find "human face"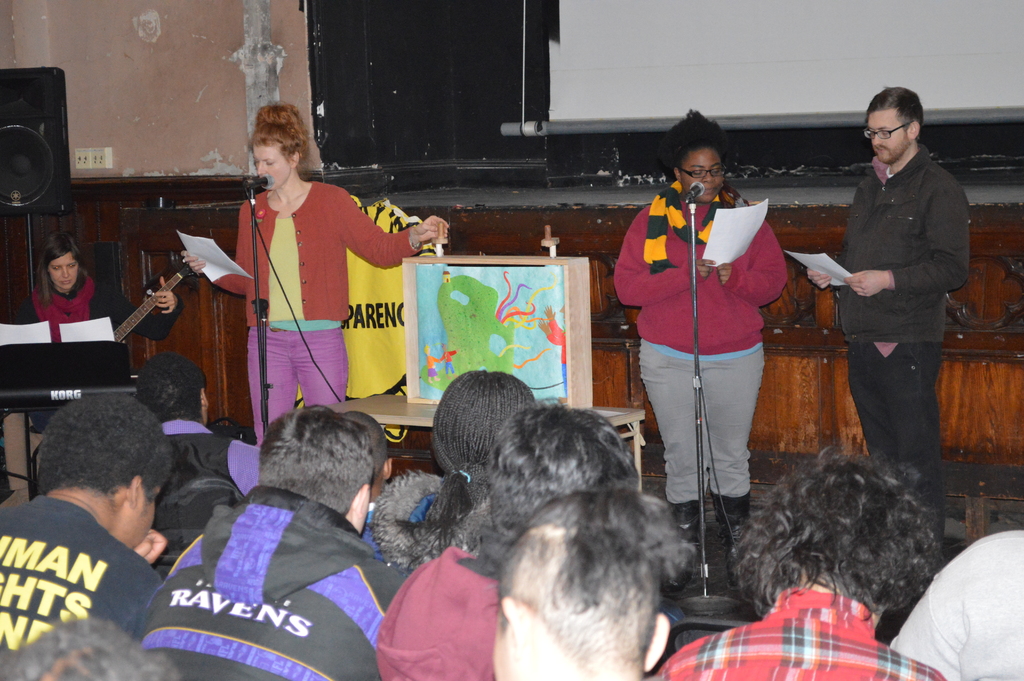
Rect(49, 246, 73, 299)
